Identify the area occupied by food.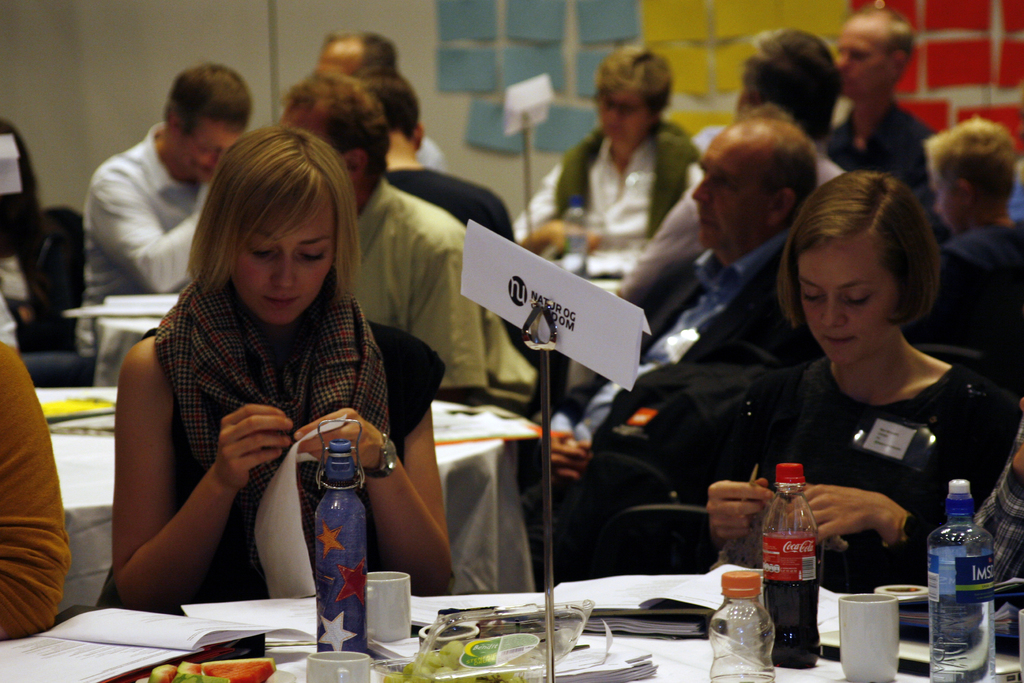
Area: <region>126, 654, 275, 682</region>.
